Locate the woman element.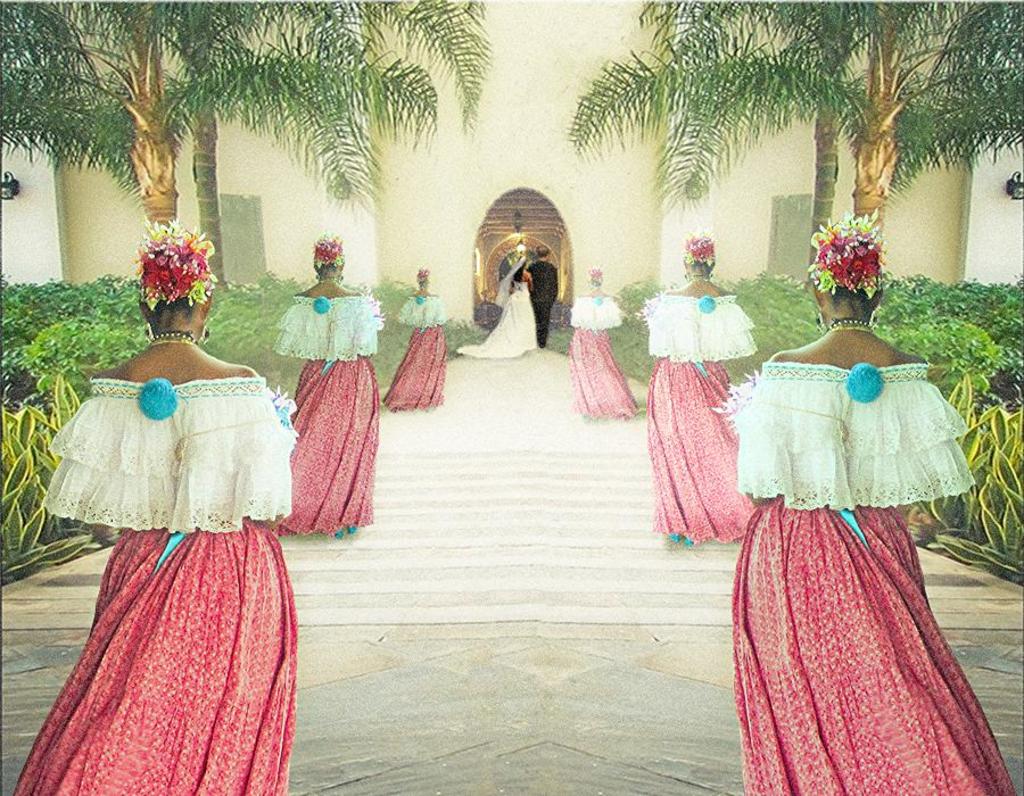
Element bbox: region(383, 266, 451, 409).
